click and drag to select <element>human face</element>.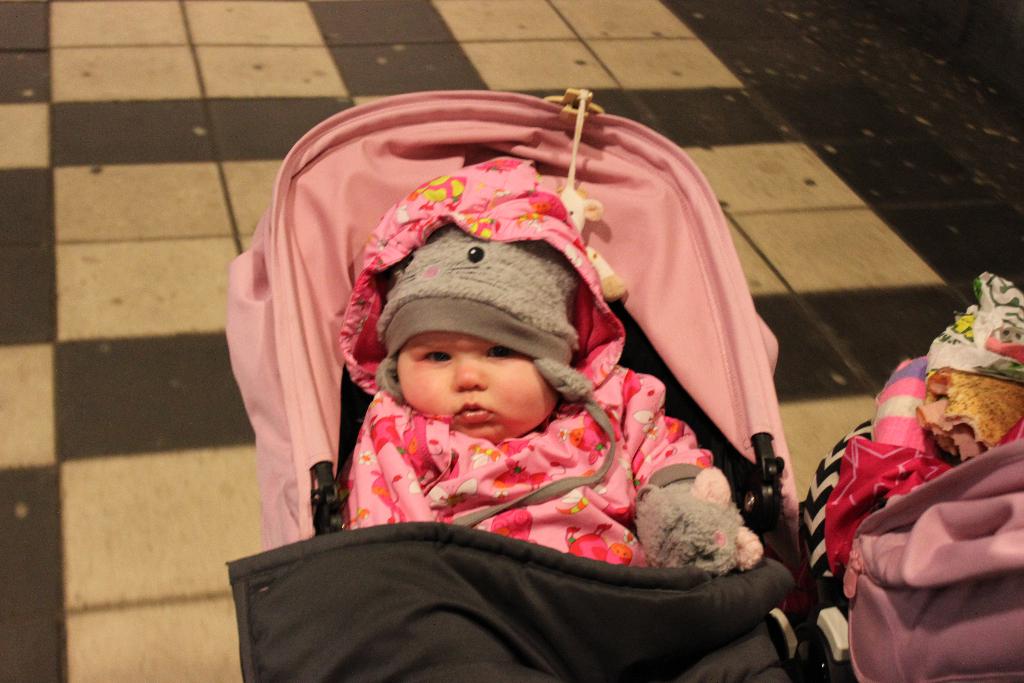
Selection: Rect(396, 331, 557, 445).
